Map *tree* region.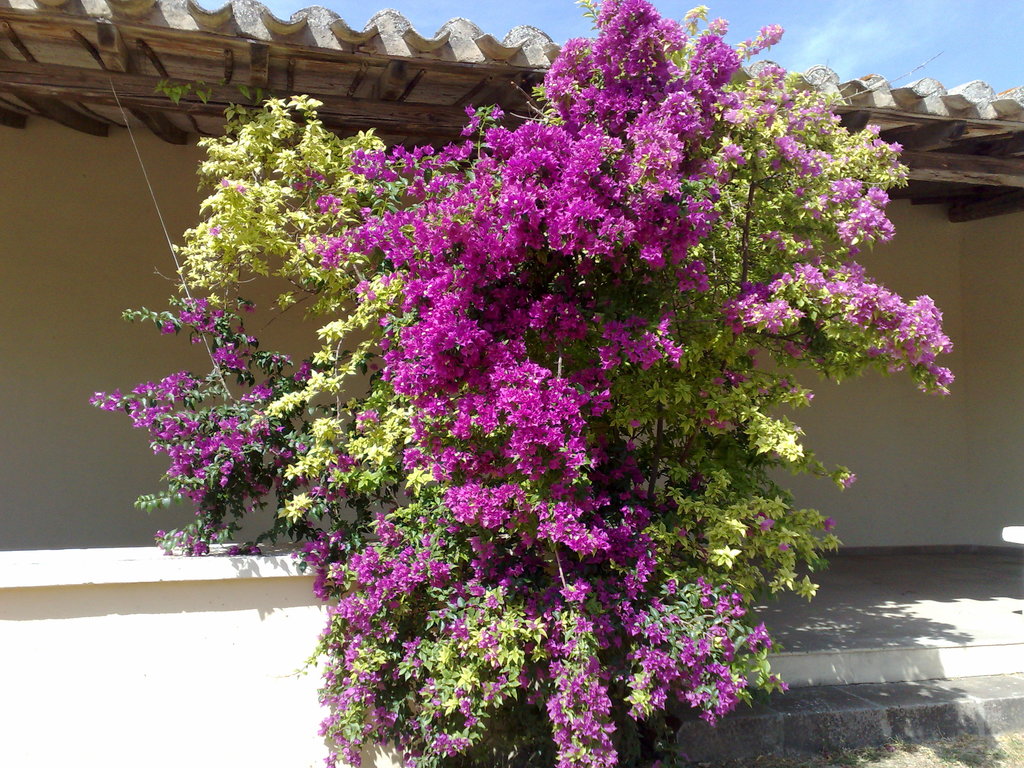
Mapped to [x1=89, y1=0, x2=952, y2=767].
